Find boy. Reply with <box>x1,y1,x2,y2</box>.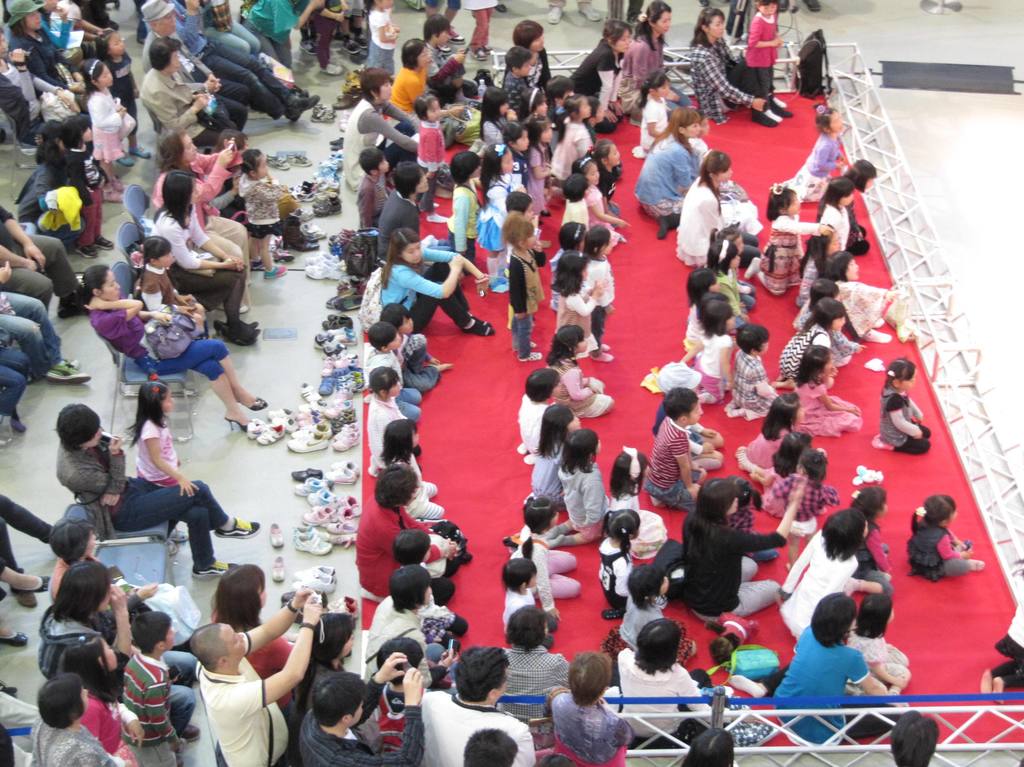
<box>506,224,547,362</box>.
